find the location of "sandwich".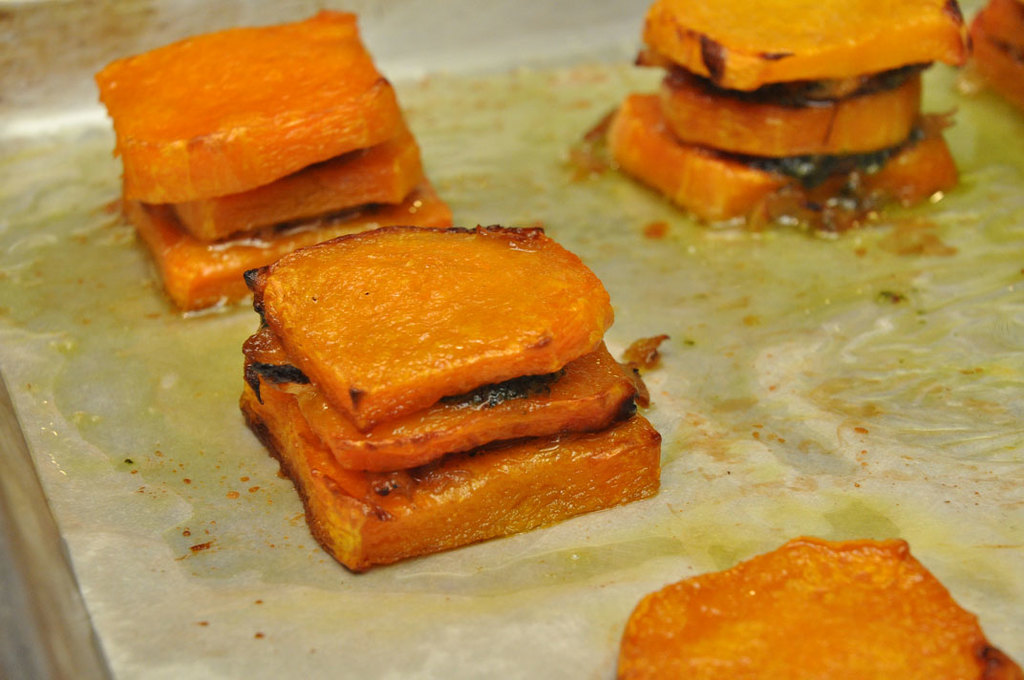
Location: box(613, 534, 1023, 679).
